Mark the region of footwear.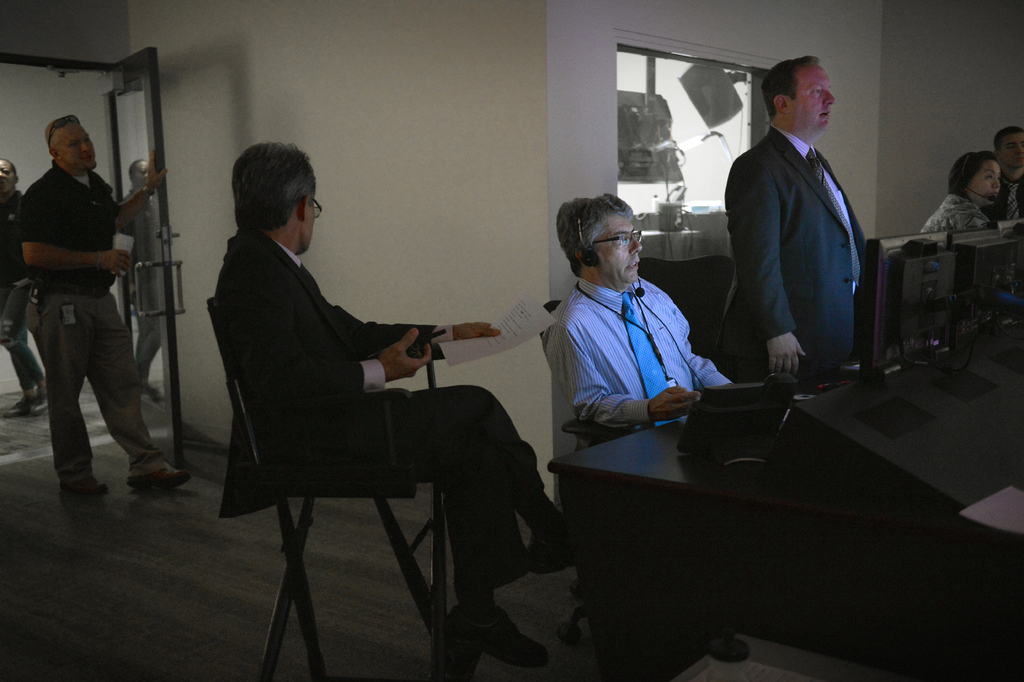
Region: select_region(27, 392, 53, 422).
